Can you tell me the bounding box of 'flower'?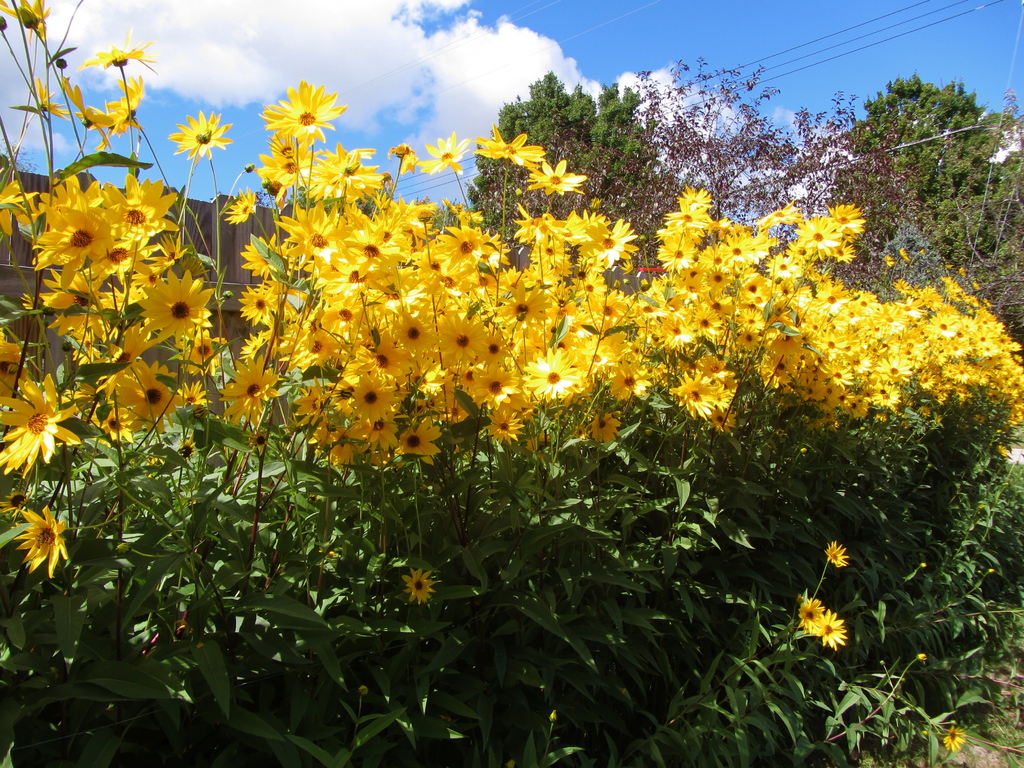
Rect(251, 70, 333, 163).
